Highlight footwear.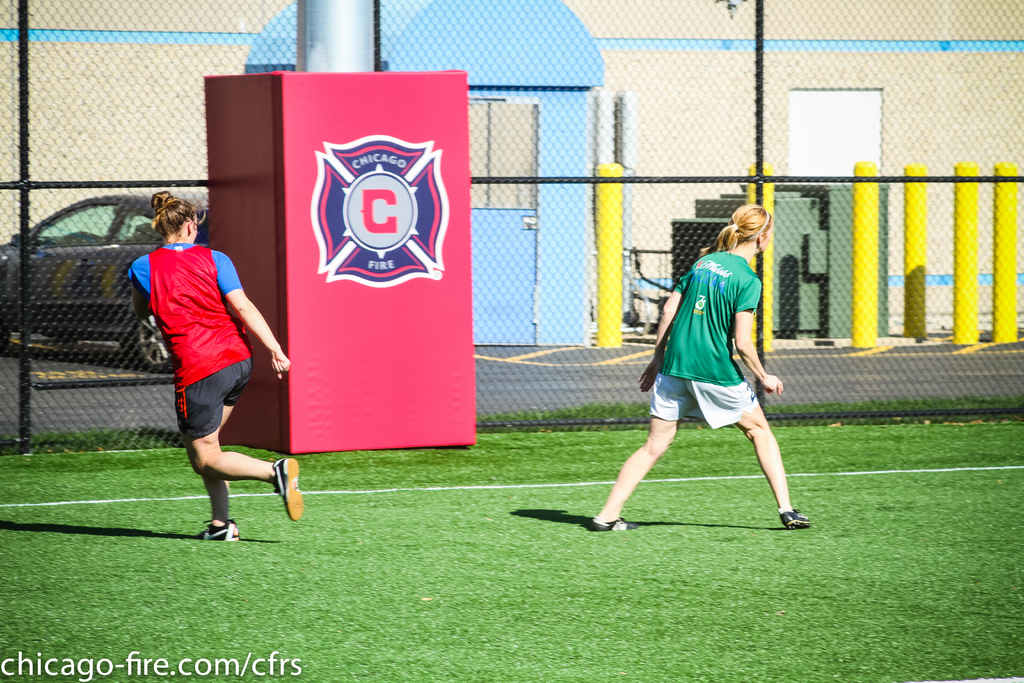
Highlighted region: 777 506 810 528.
